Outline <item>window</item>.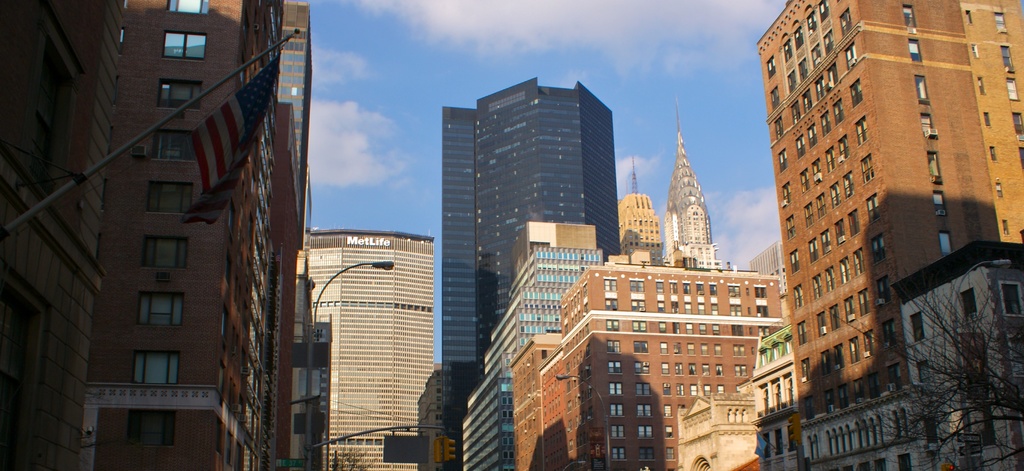
Outline: 669/278/677/293.
